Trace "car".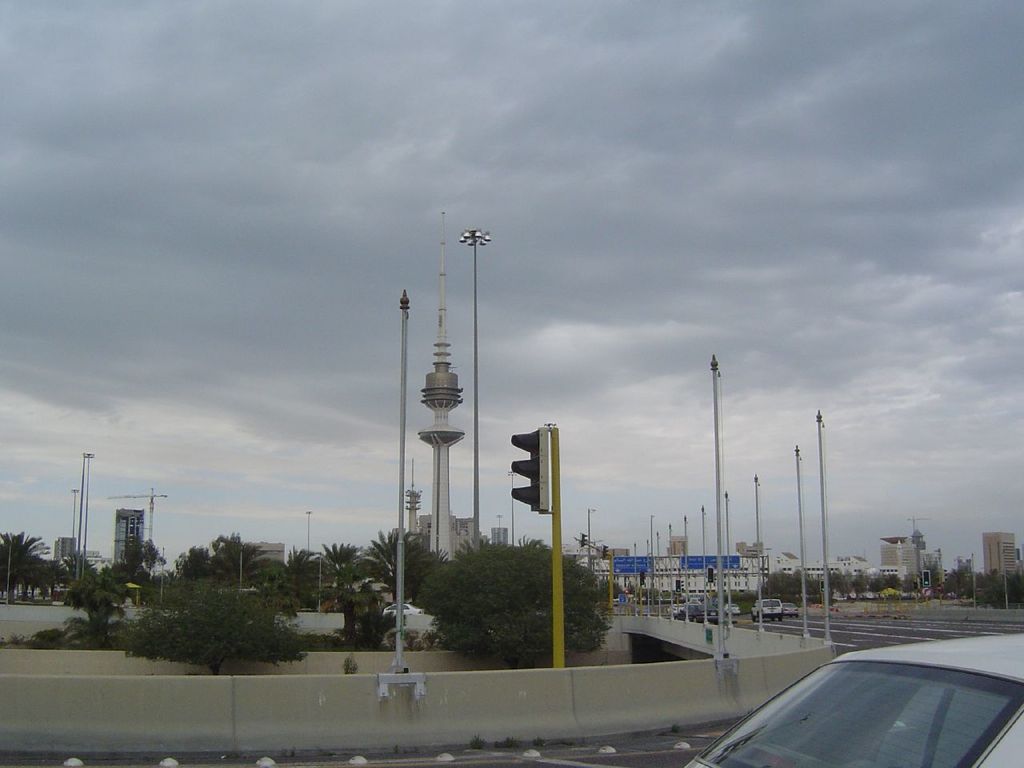
Traced to 673:594:722:624.
